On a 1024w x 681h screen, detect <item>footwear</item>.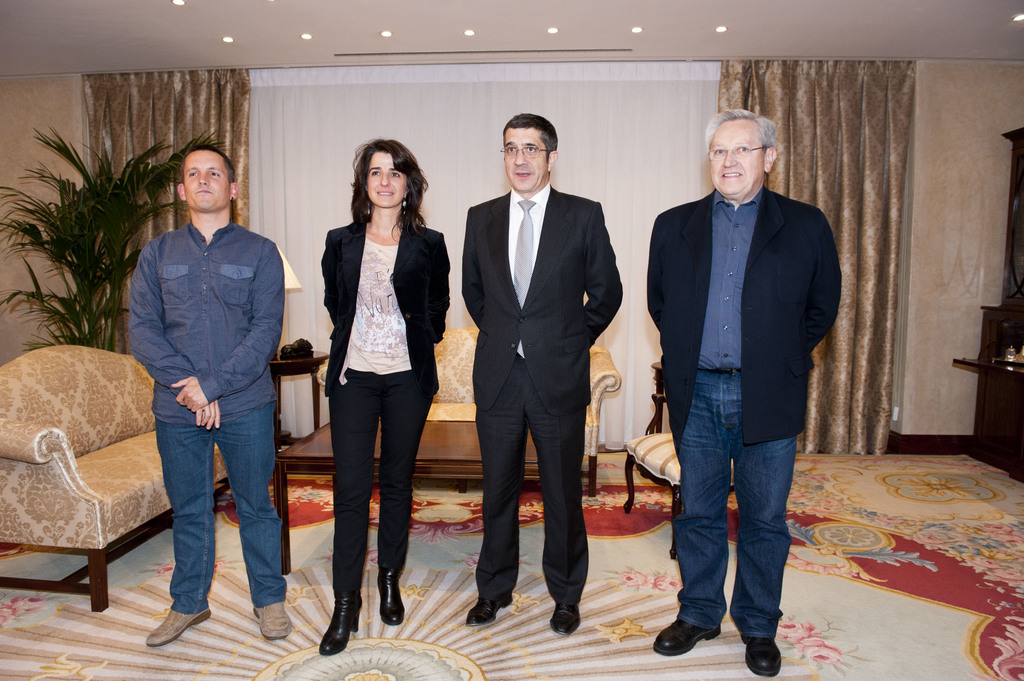
(left=252, top=597, right=294, bottom=639).
